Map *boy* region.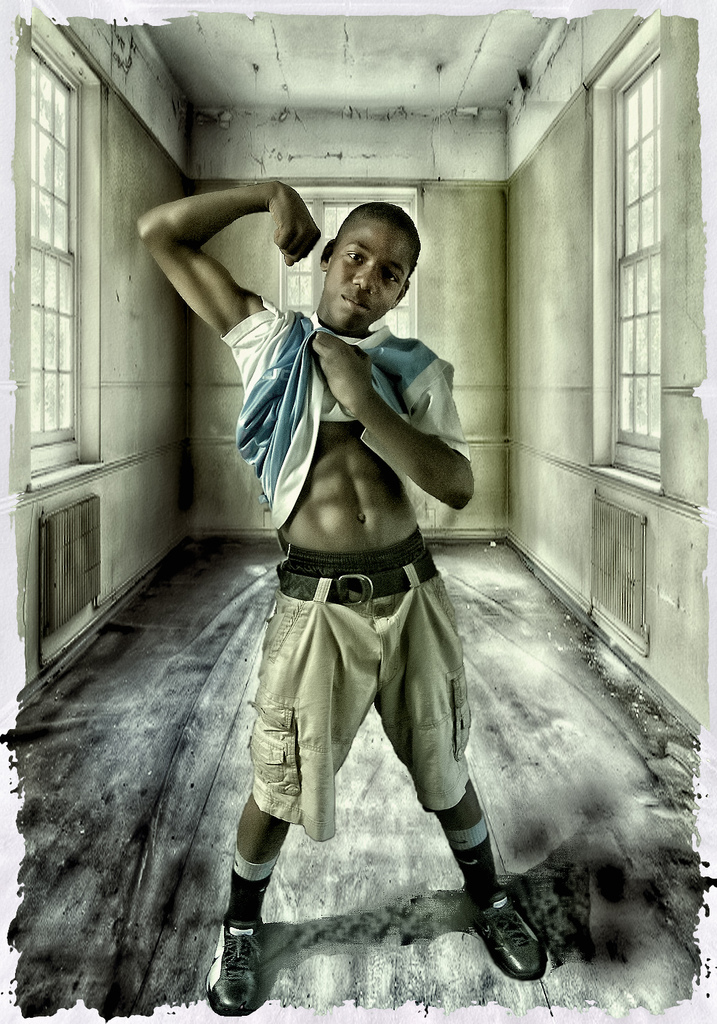
Mapped to [left=187, top=173, right=518, bottom=1016].
